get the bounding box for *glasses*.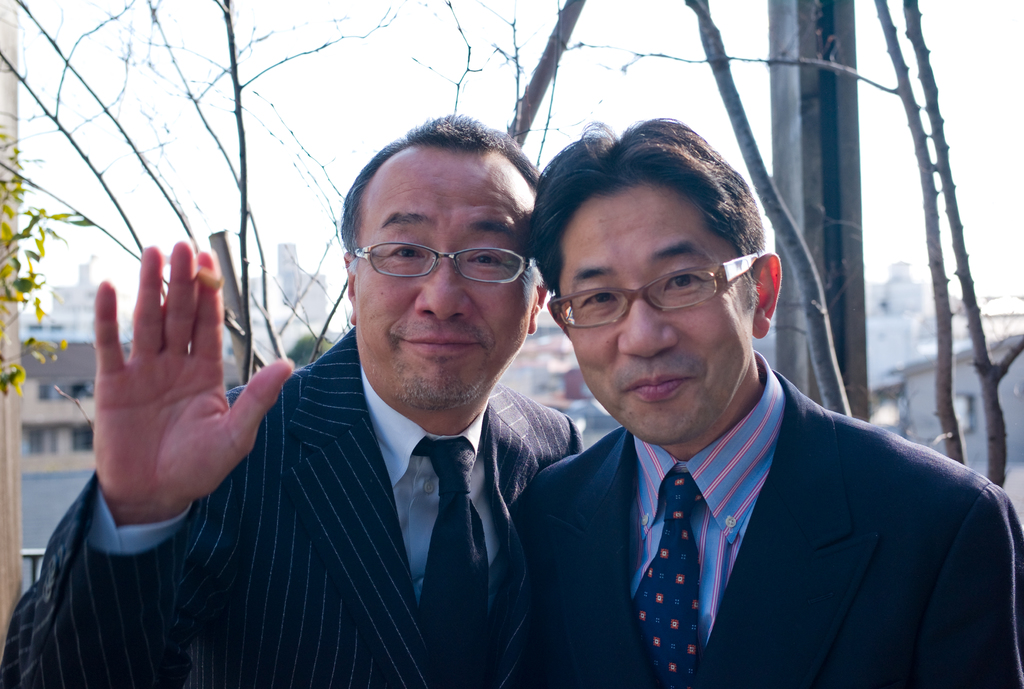
rect(543, 248, 771, 324).
